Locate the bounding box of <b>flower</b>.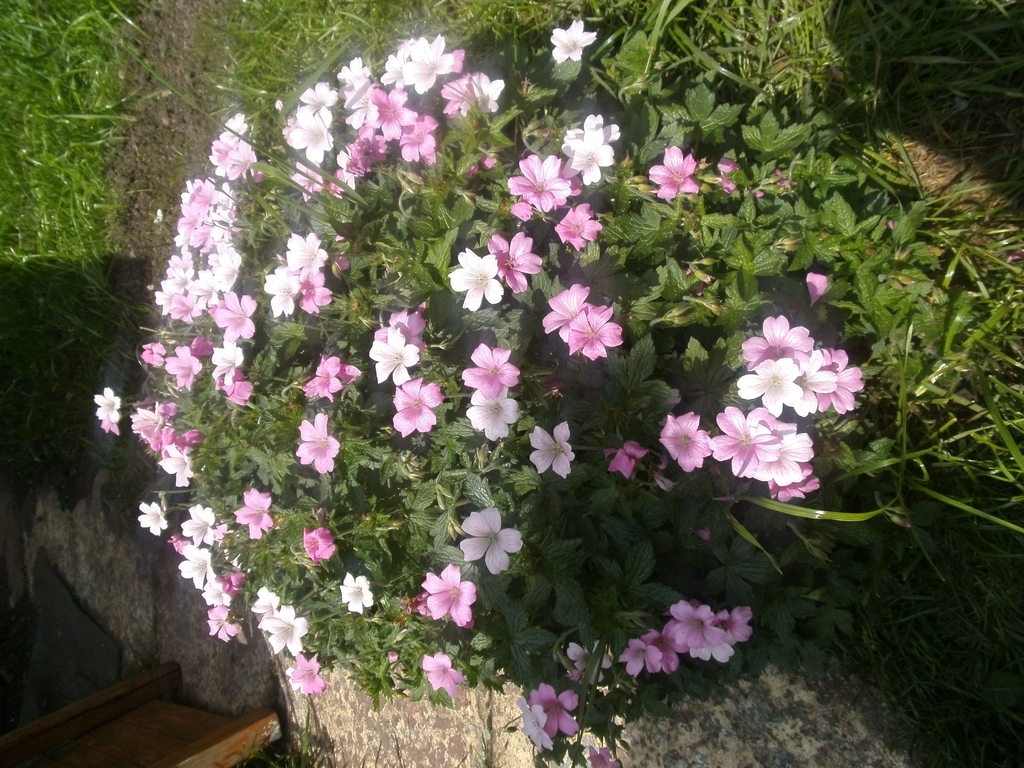
Bounding box: <box>373,303,425,355</box>.
